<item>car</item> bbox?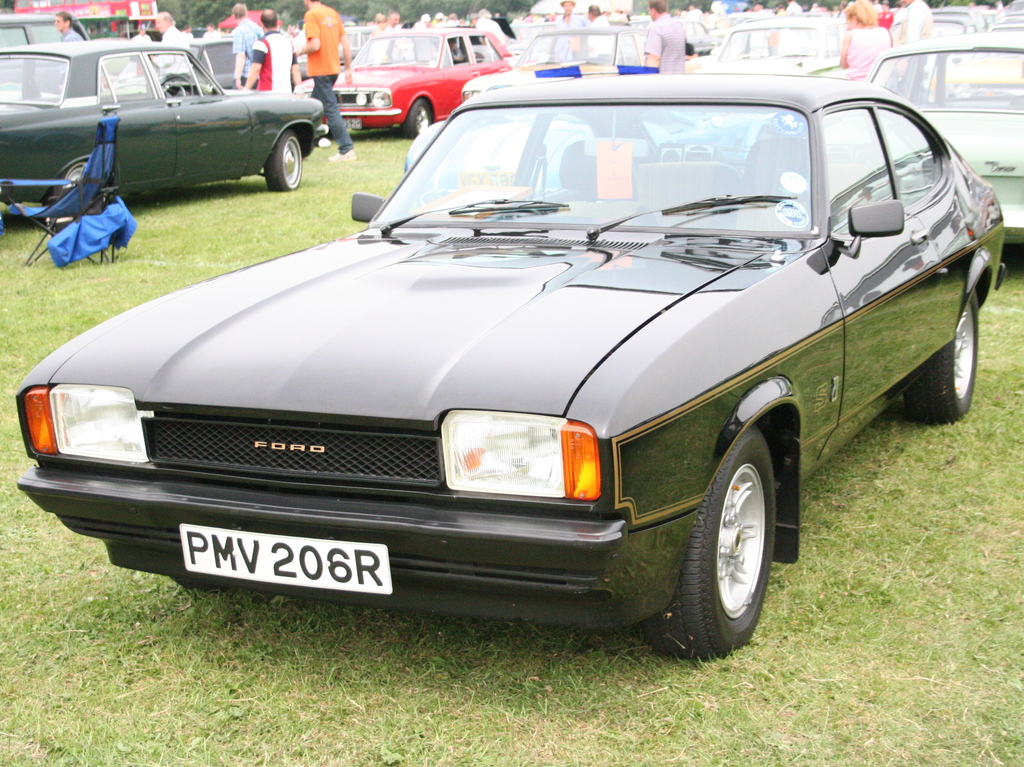
0, 37, 330, 217
